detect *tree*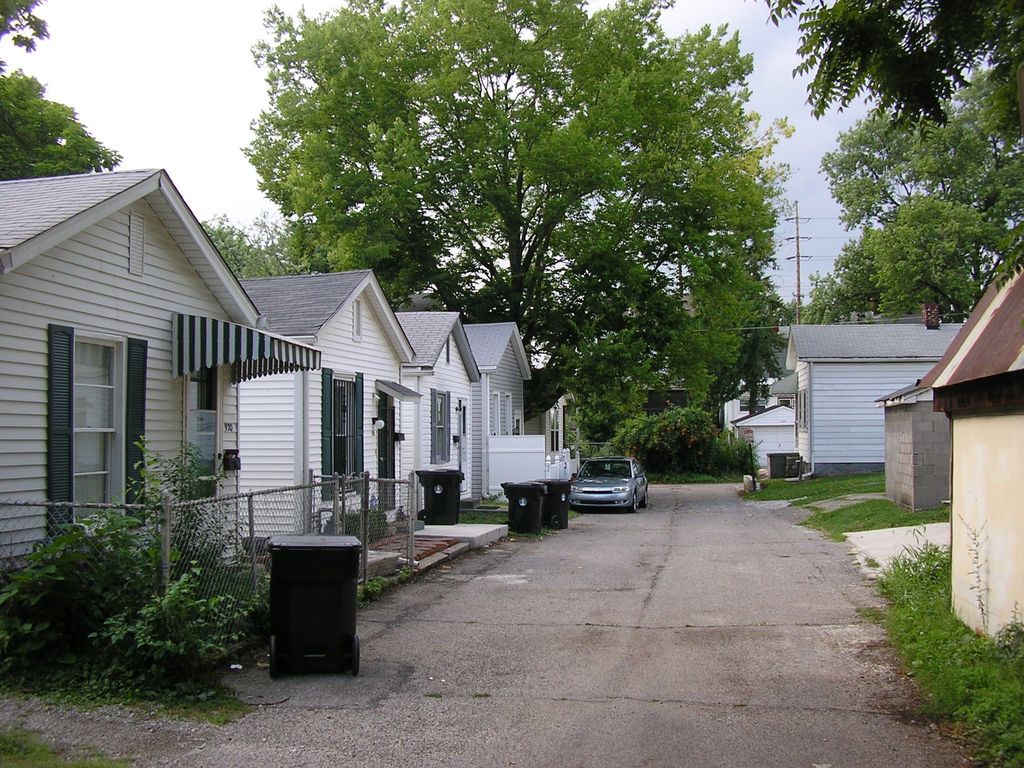
crop(0, 0, 123, 182)
